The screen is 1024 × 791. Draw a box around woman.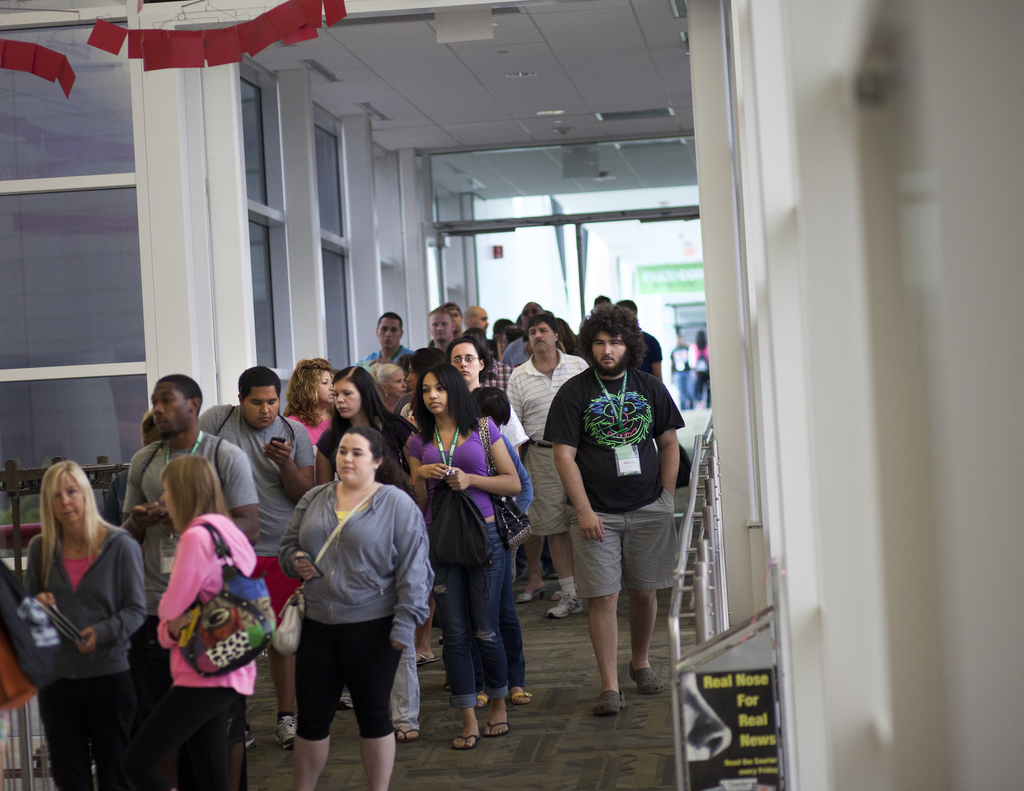
400, 347, 539, 711.
